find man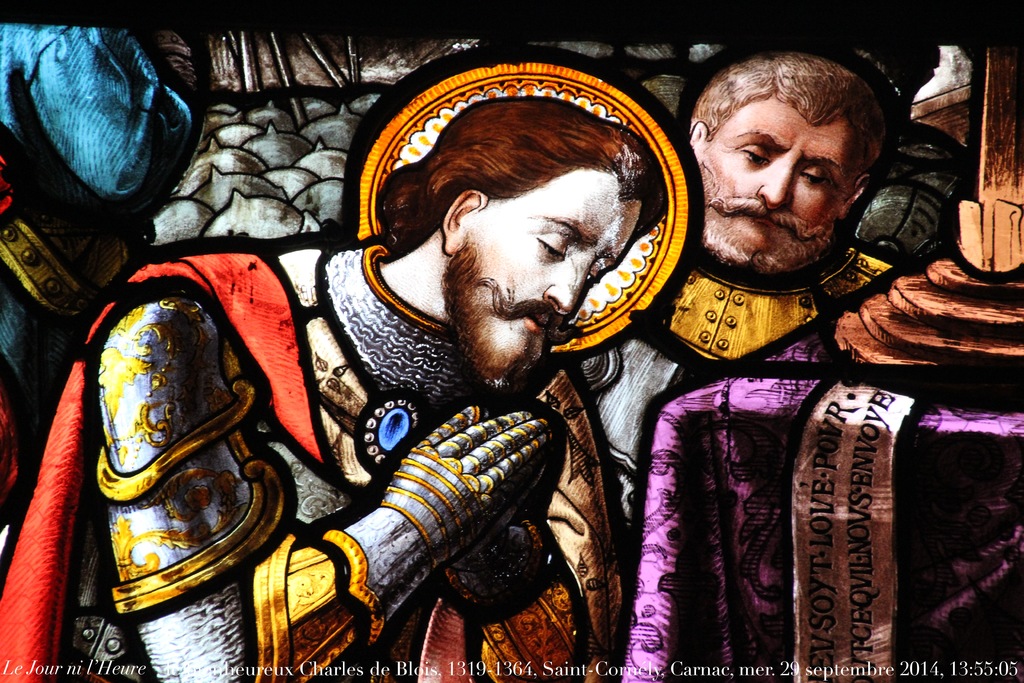
(x1=111, y1=88, x2=781, y2=639)
